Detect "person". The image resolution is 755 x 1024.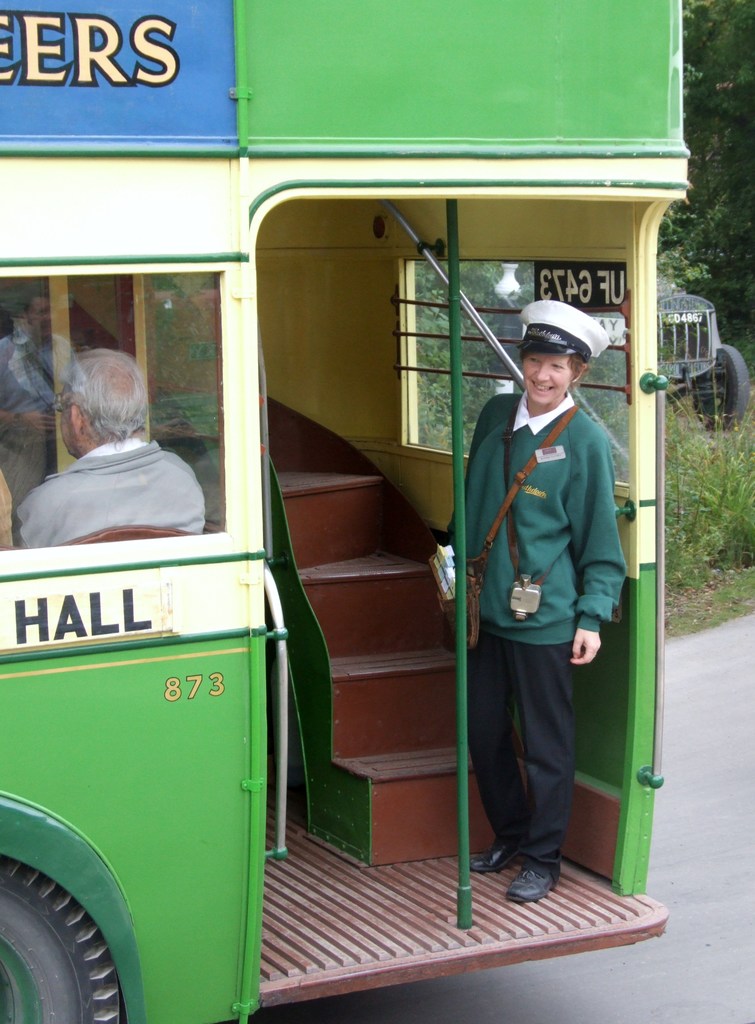
Rect(442, 282, 633, 943).
